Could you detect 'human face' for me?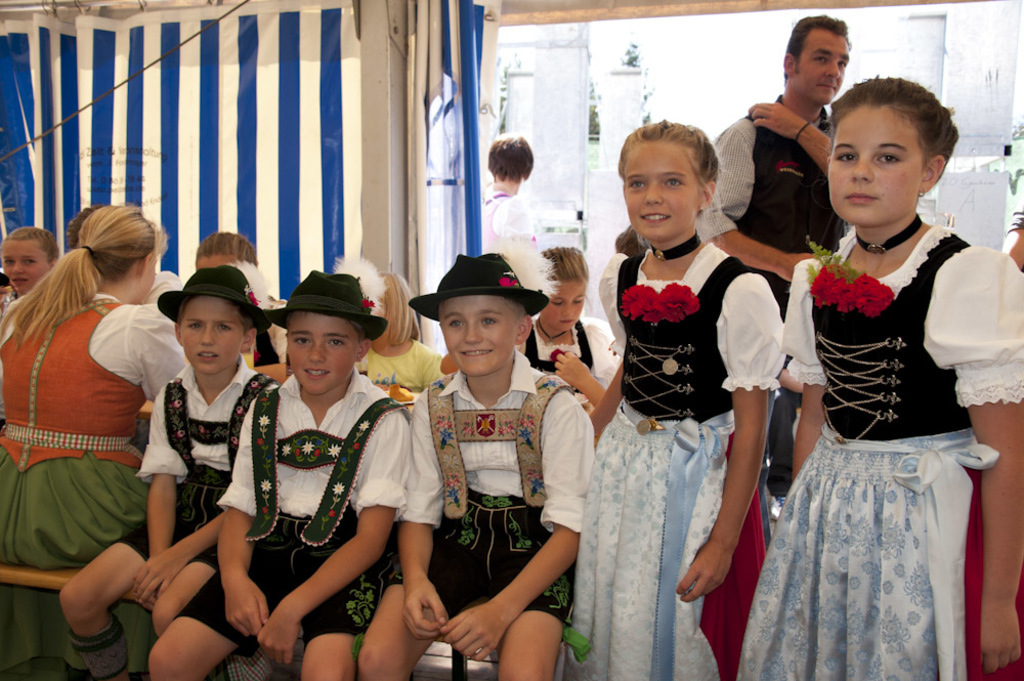
Detection result: (x1=797, y1=31, x2=852, y2=104).
